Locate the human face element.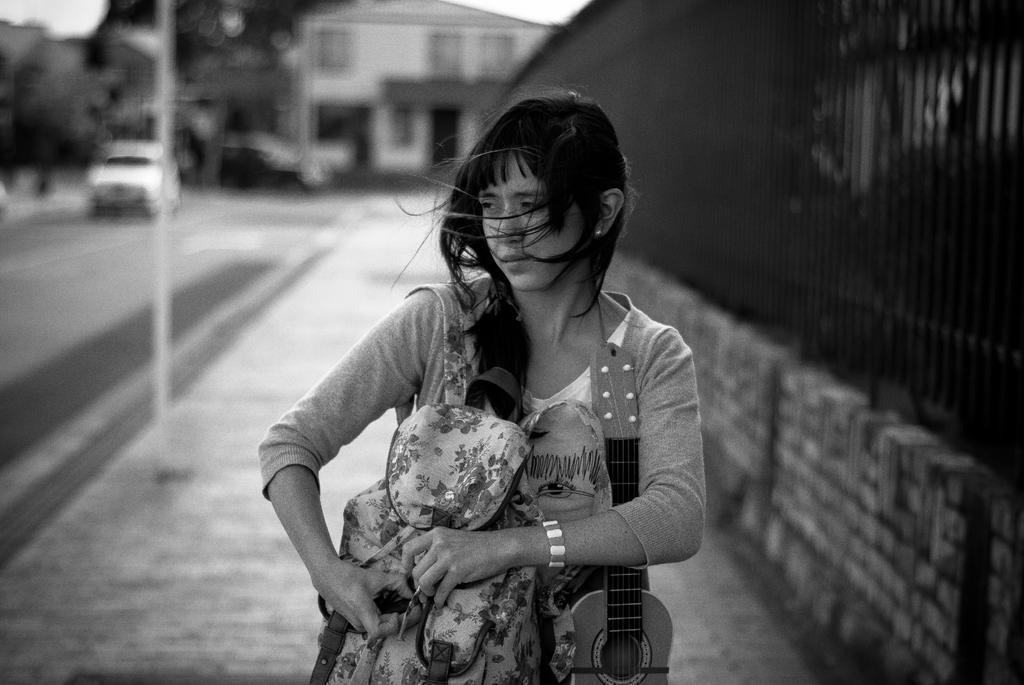
Element bbox: locate(470, 134, 588, 297).
